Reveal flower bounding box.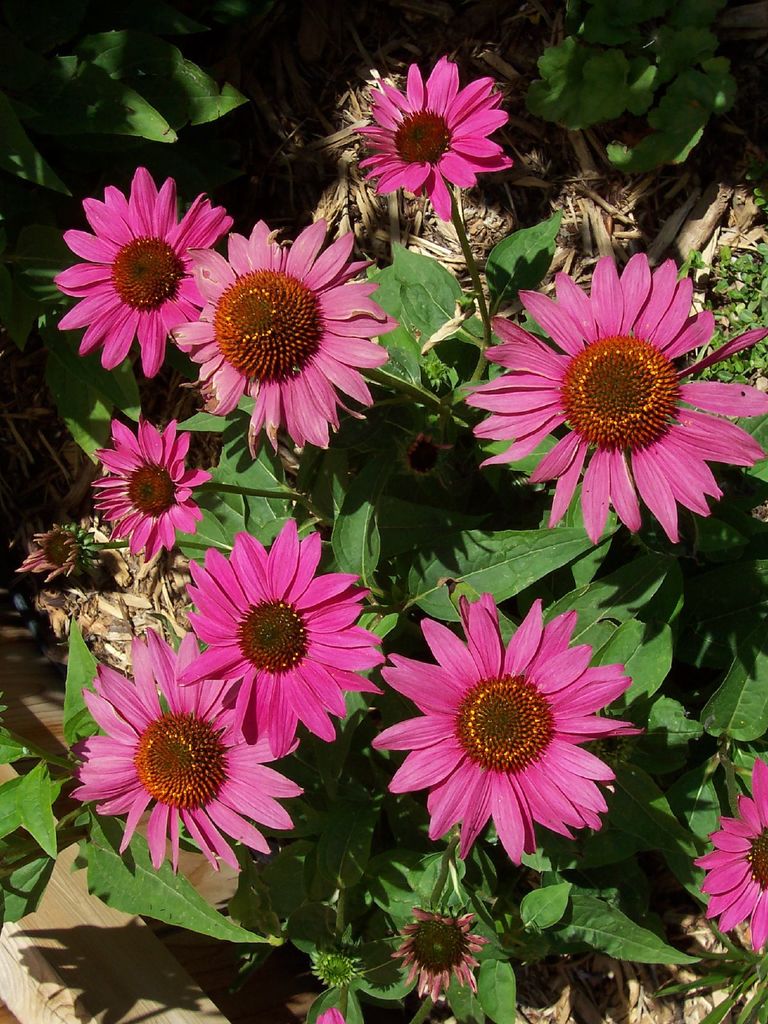
Revealed: [316,1004,348,1023].
